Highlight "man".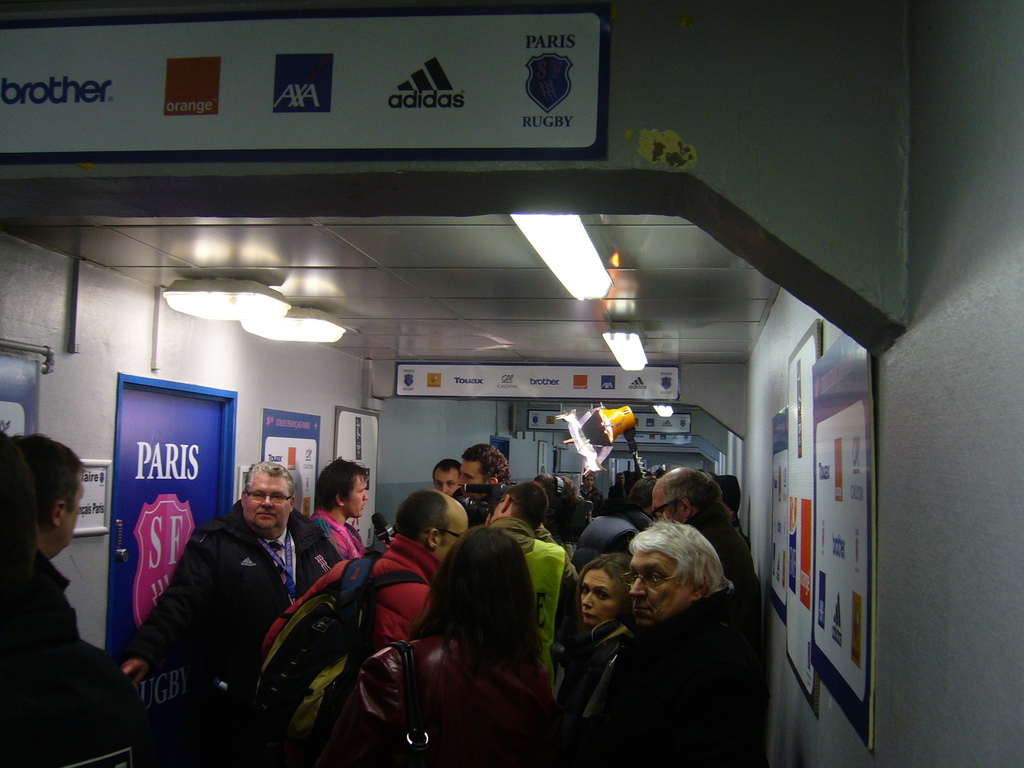
Highlighted region: x1=259 y1=487 x2=465 y2=767.
